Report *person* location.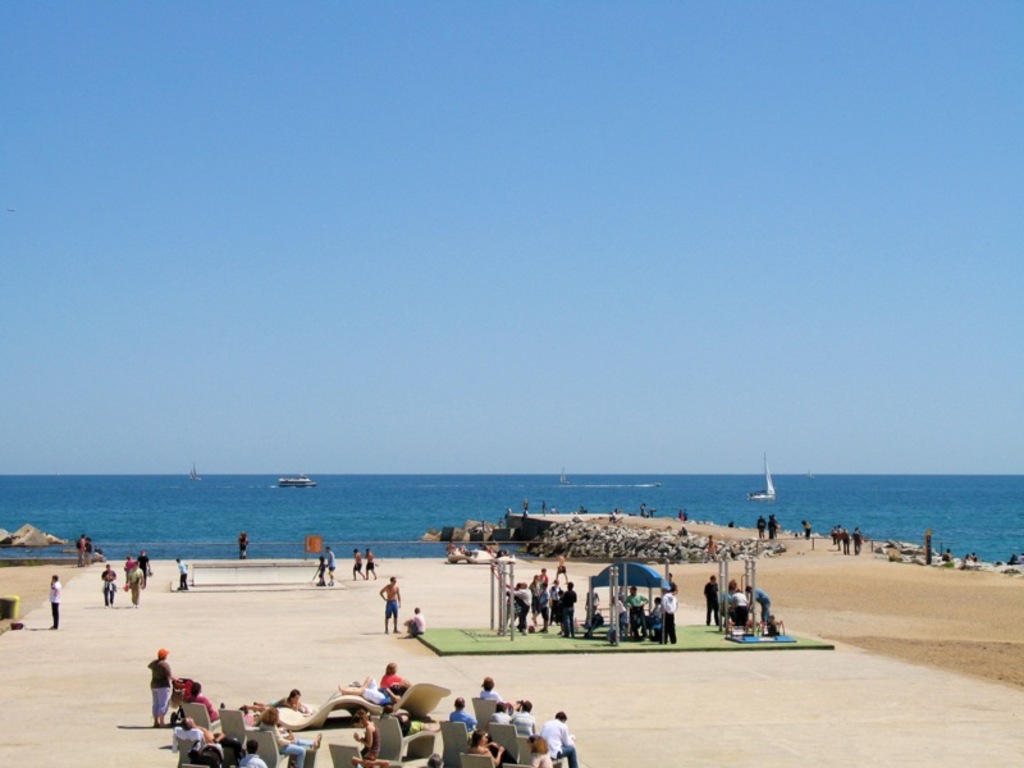
Report: BBox(509, 699, 536, 737).
